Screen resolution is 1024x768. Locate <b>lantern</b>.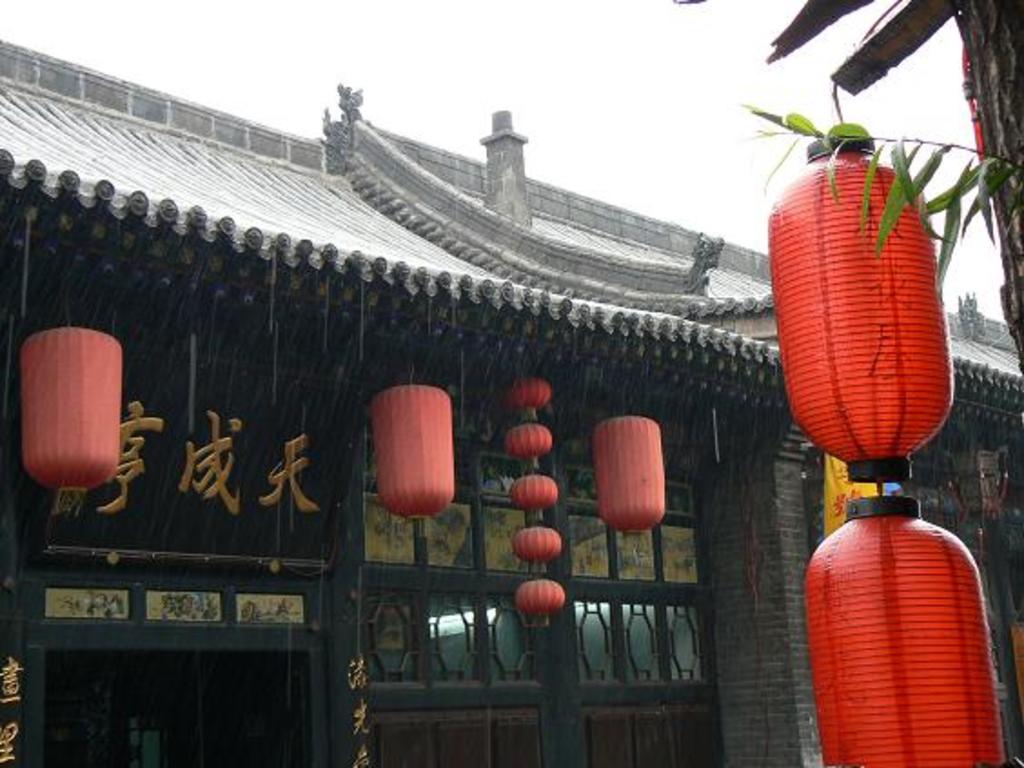
locate(594, 414, 665, 556).
